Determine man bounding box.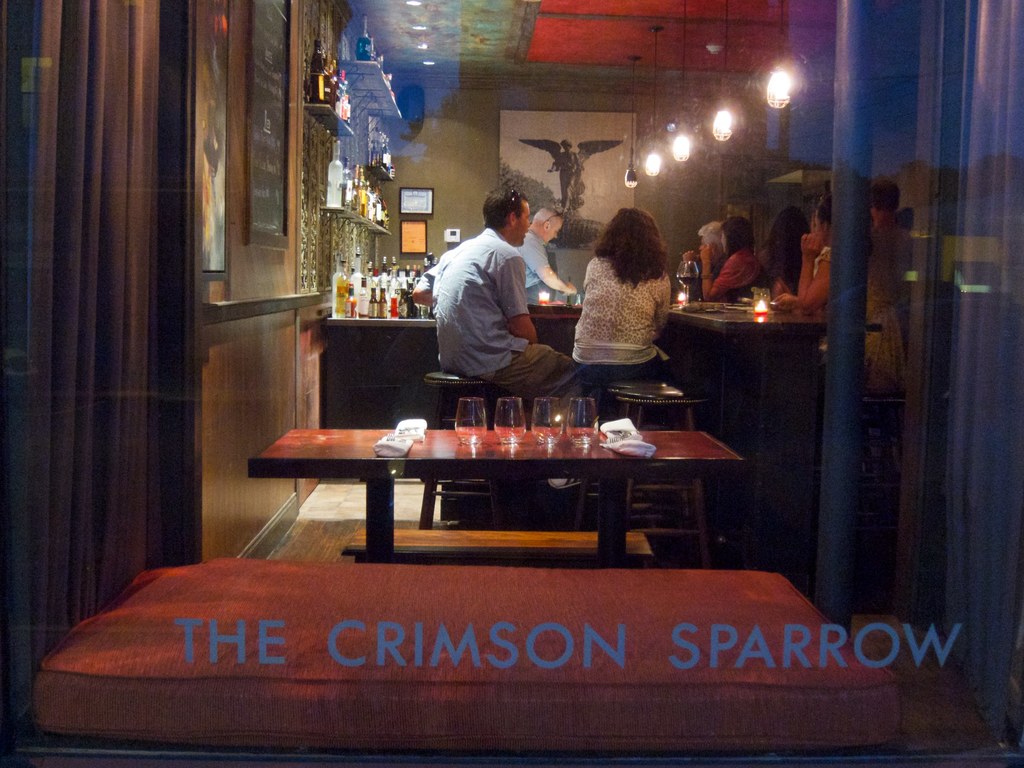
Determined: rect(512, 206, 593, 319).
